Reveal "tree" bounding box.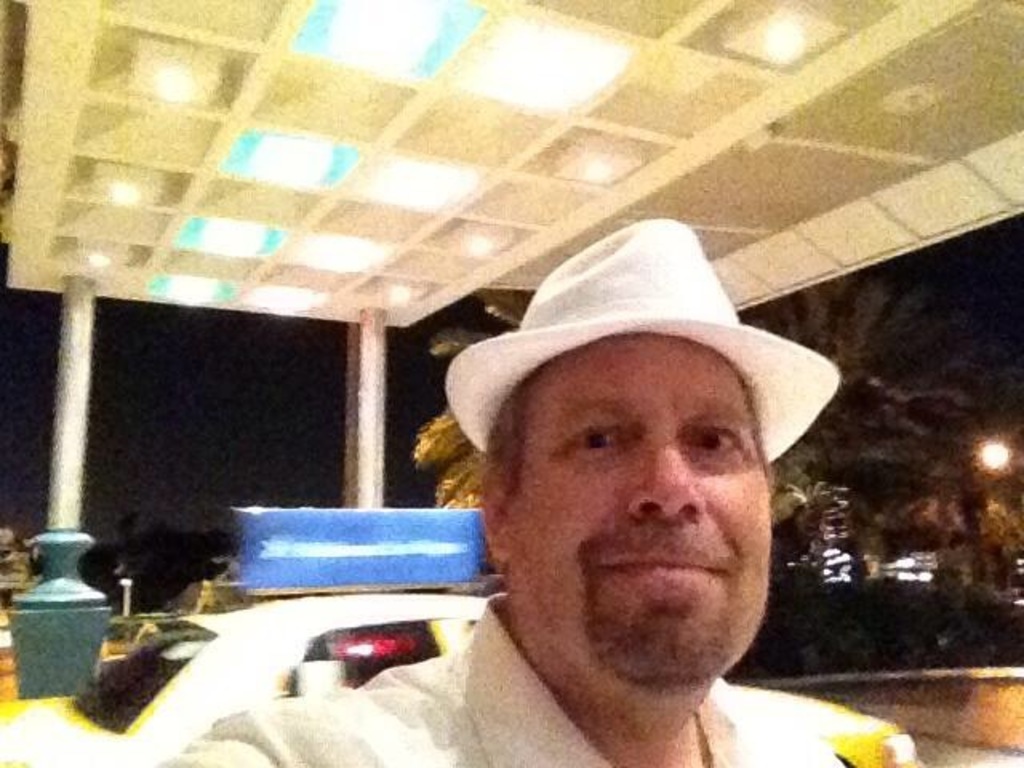
Revealed: (x1=722, y1=266, x2=1006, y2=595).
